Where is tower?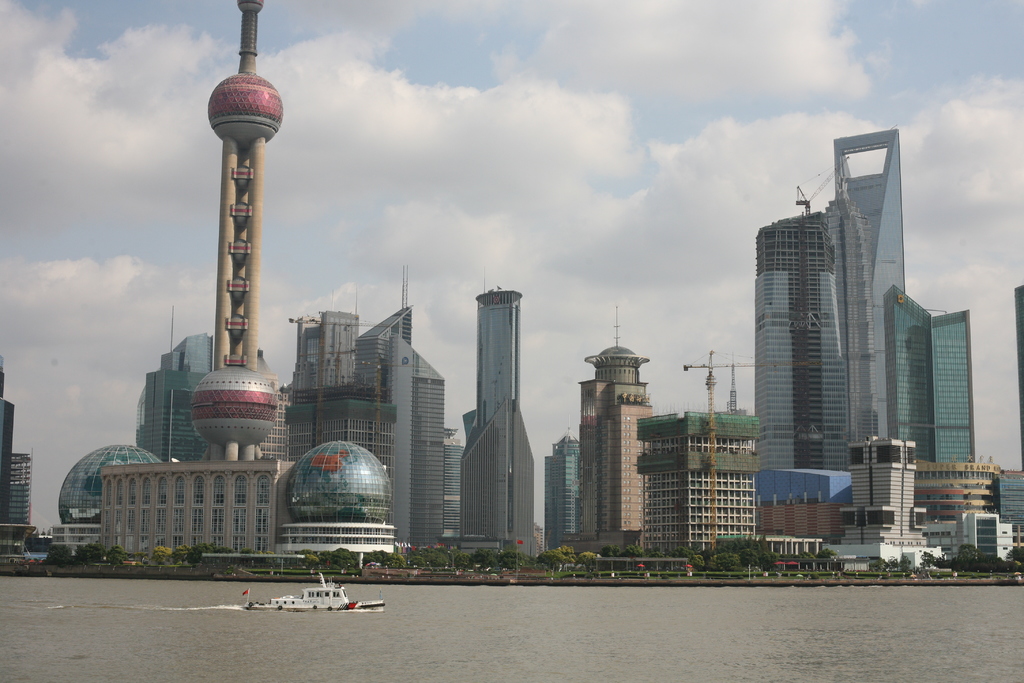
{"x1": 835, "y1": 136, "x2": 909, "y2": 440}.
